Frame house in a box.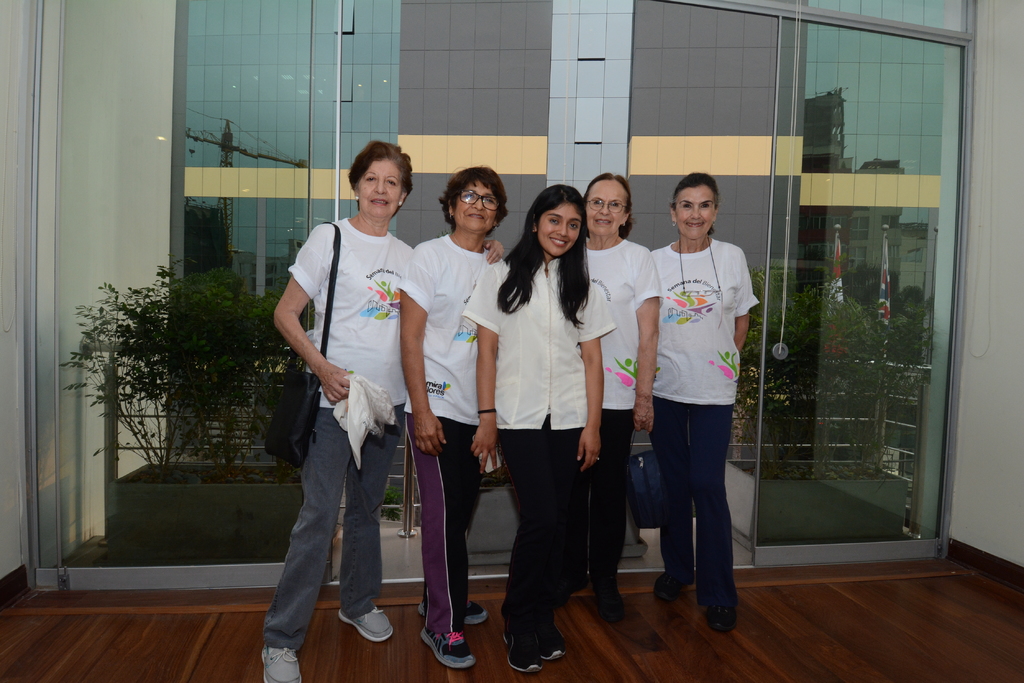
bbox(0, 0, 1023, 682).
